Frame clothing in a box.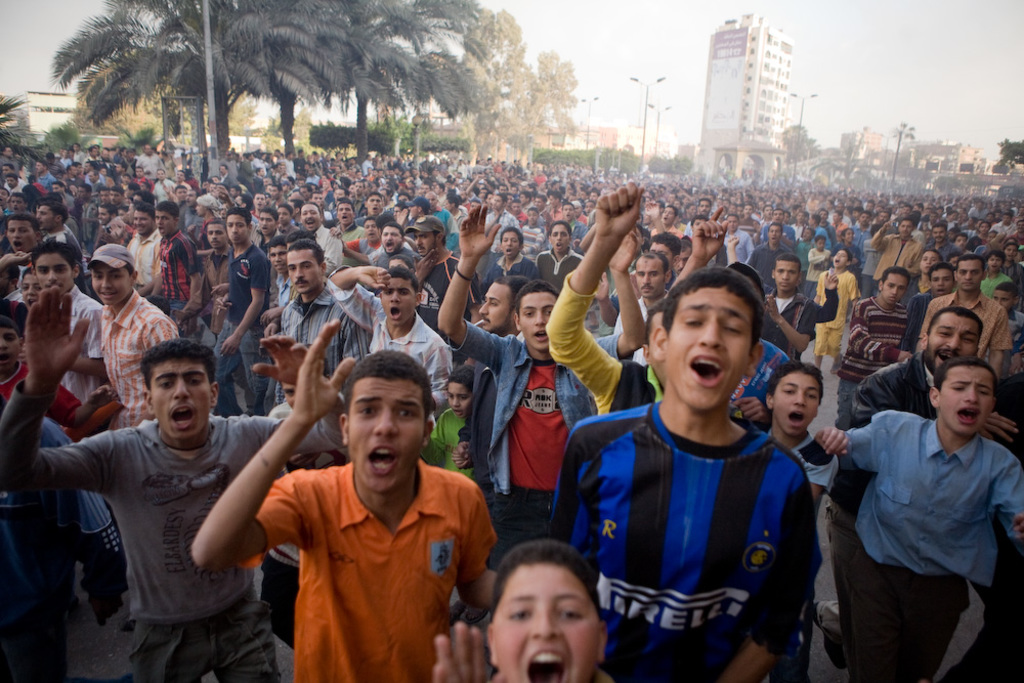
pyautogui.locateOnScreen(101, 294, 185, 431).
